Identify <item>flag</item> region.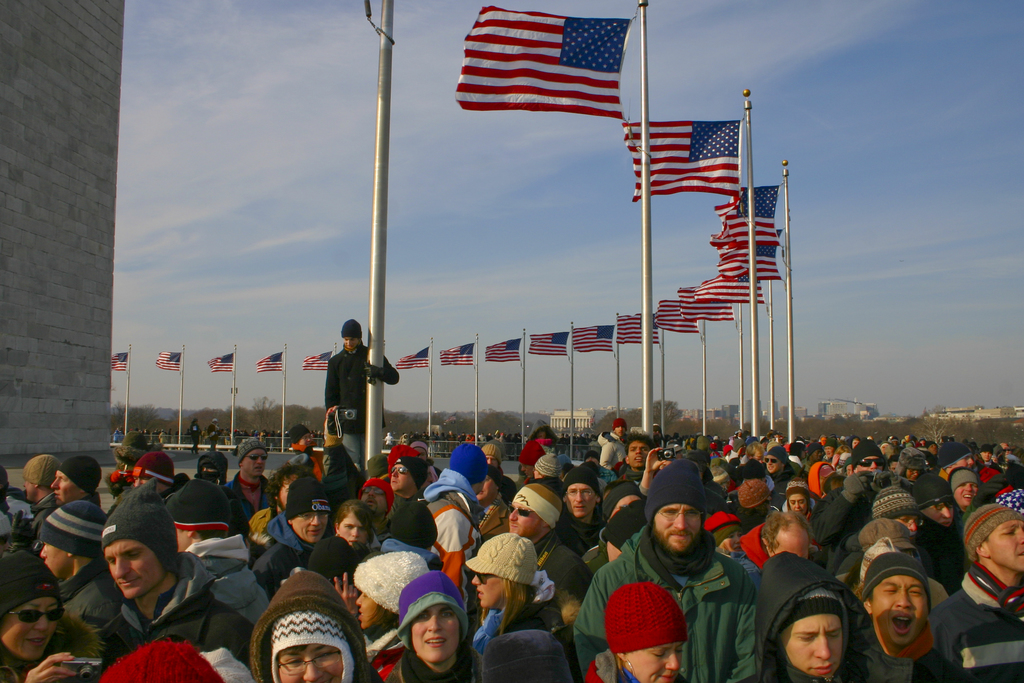
Region: box=[735, 186, 774, 221].
